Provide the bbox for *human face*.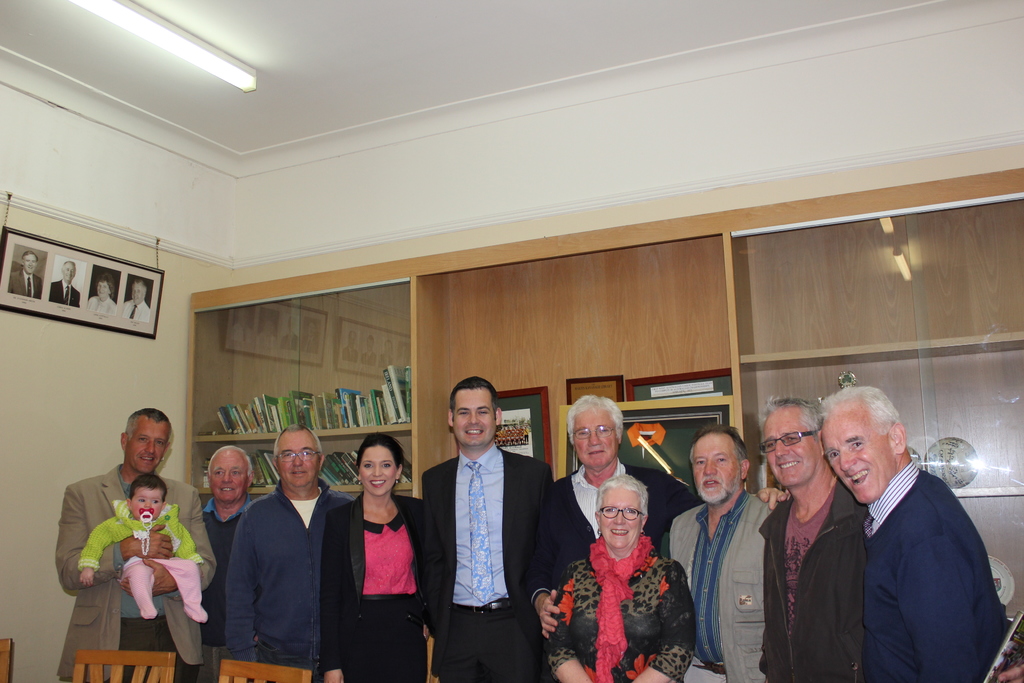
x1=572 y1=403 x2=614 y2=467.
